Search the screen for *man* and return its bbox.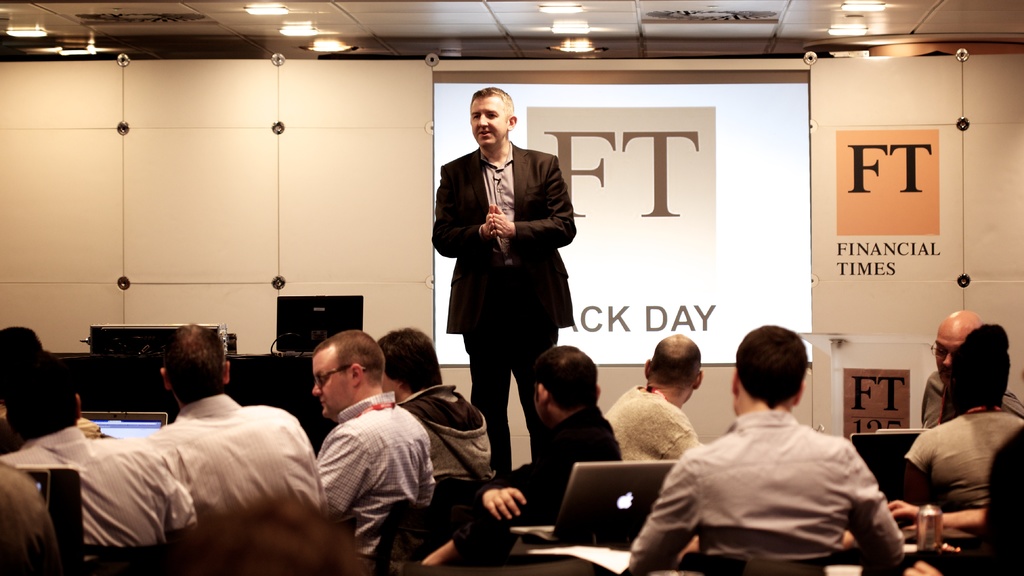
Found: Rect(378, 326, 497, 487).
